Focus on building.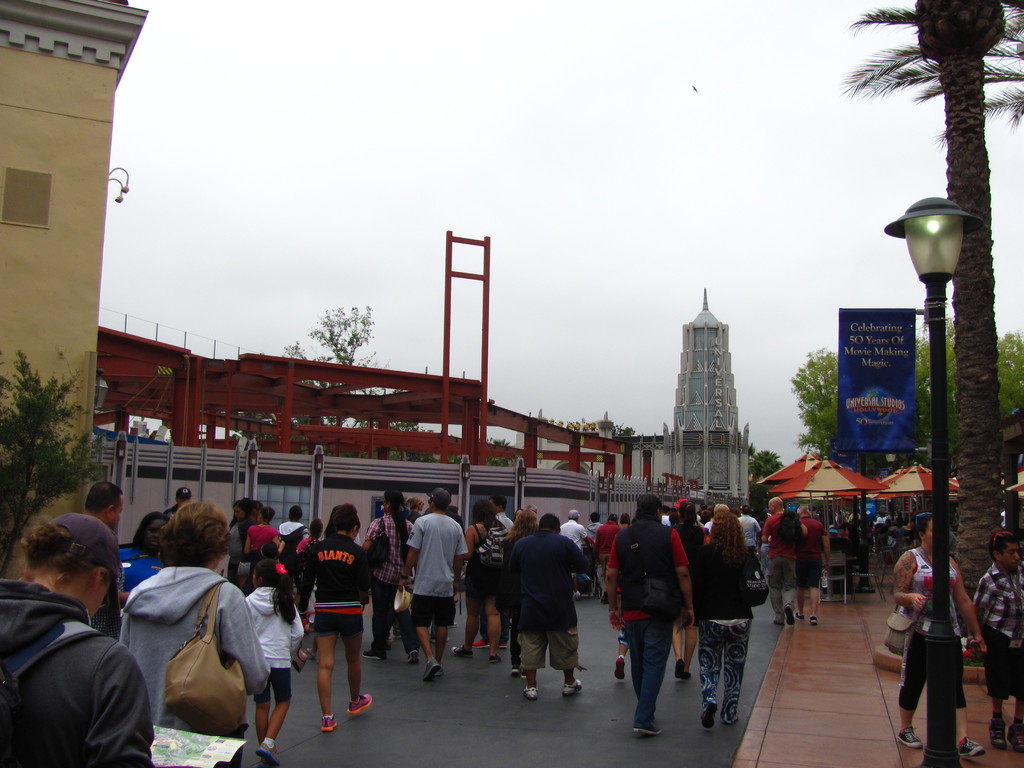
Focused at locate(0, 0, 148, 519).
